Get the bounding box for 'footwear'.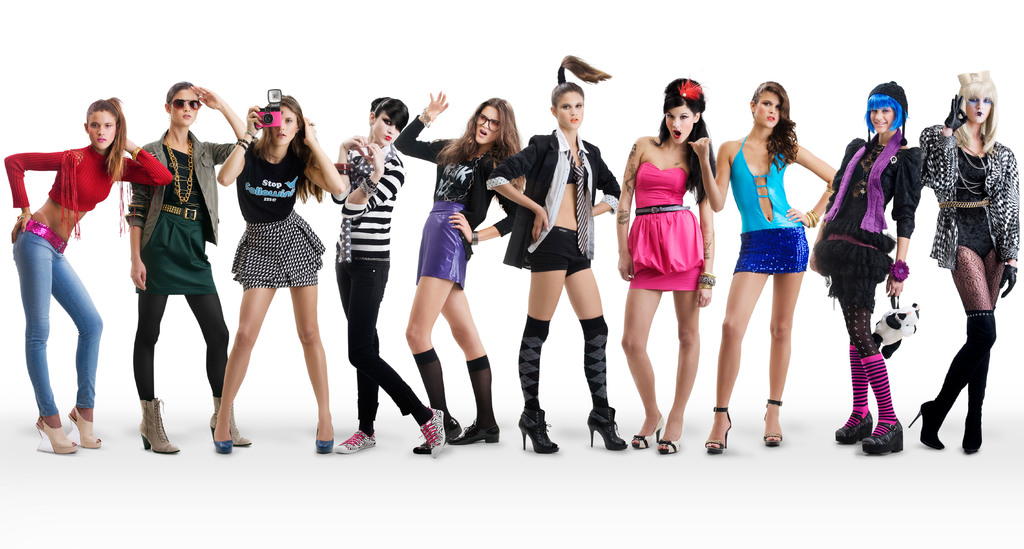
335/428/378/450.
